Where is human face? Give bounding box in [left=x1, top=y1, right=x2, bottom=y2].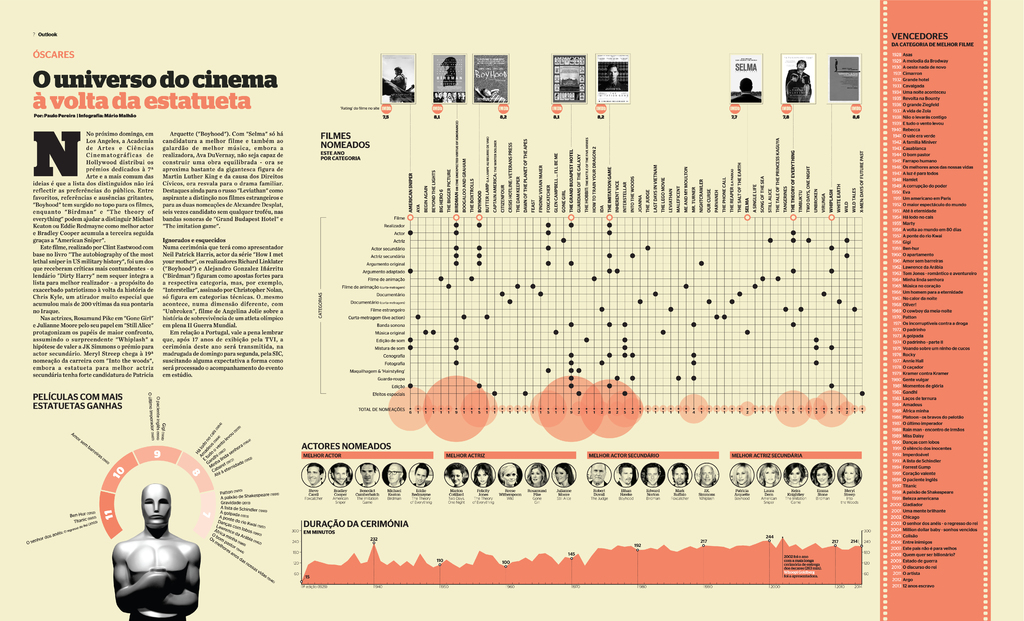
[left=698, top=466, right=711, bottom=483].
